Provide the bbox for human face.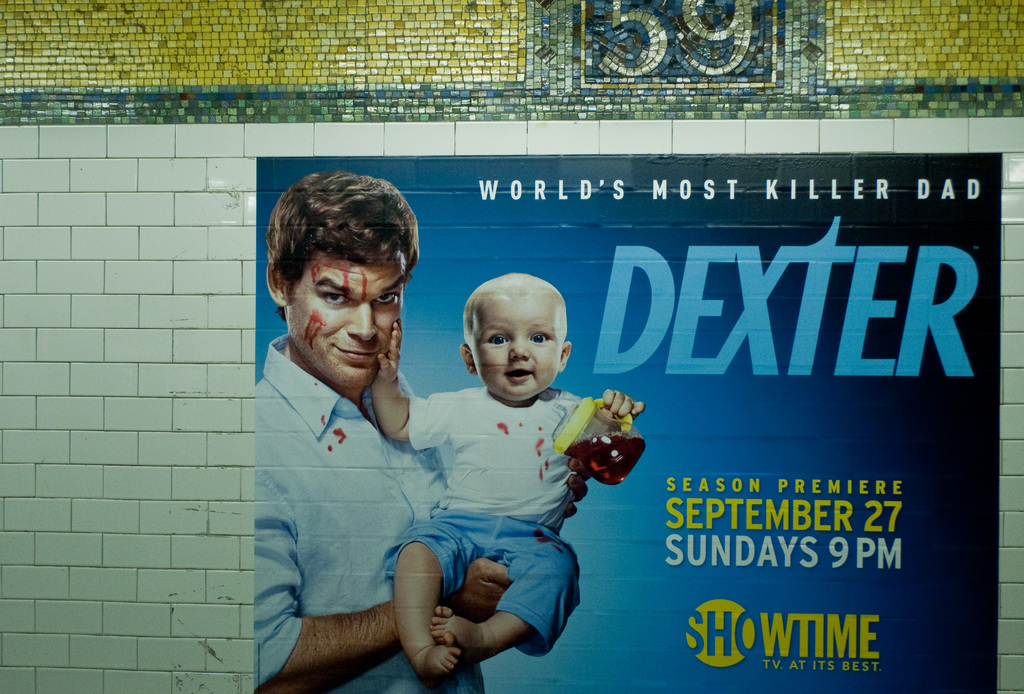
284 245 404 387.
